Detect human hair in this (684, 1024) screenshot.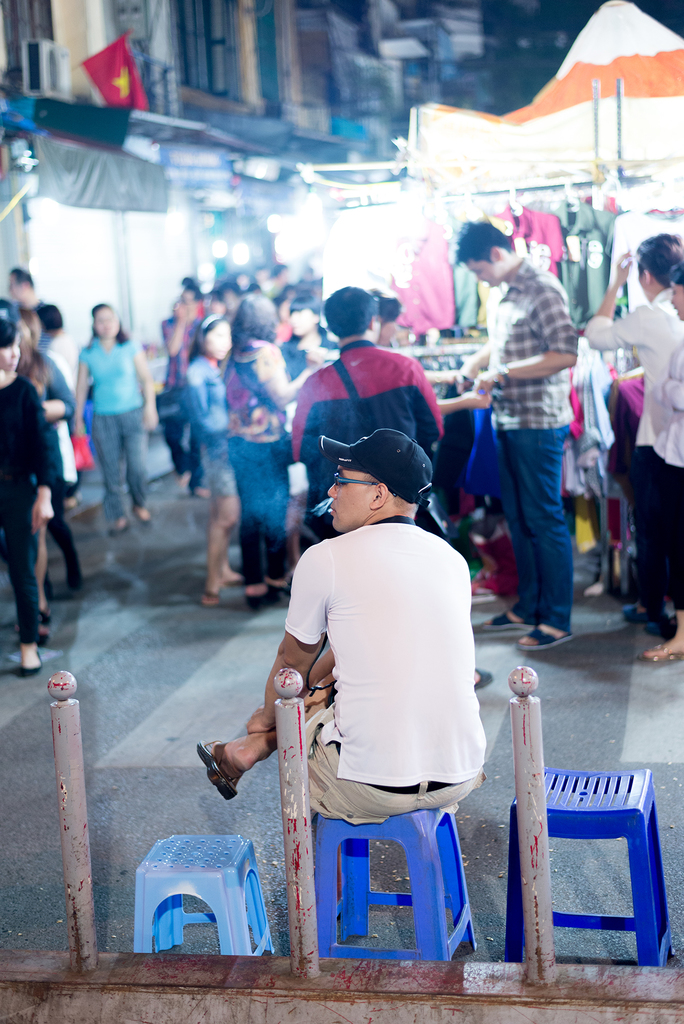
Detection: x1=319 y1=284 x2=377 y2=332.
